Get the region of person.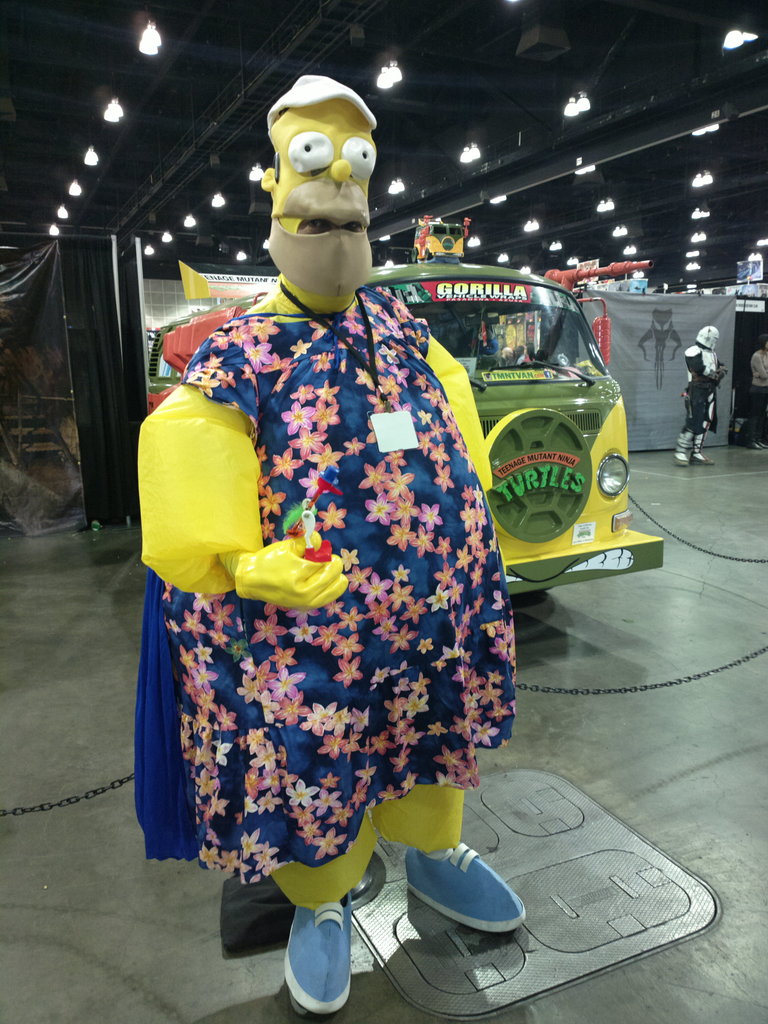
125 61 524 1023.
